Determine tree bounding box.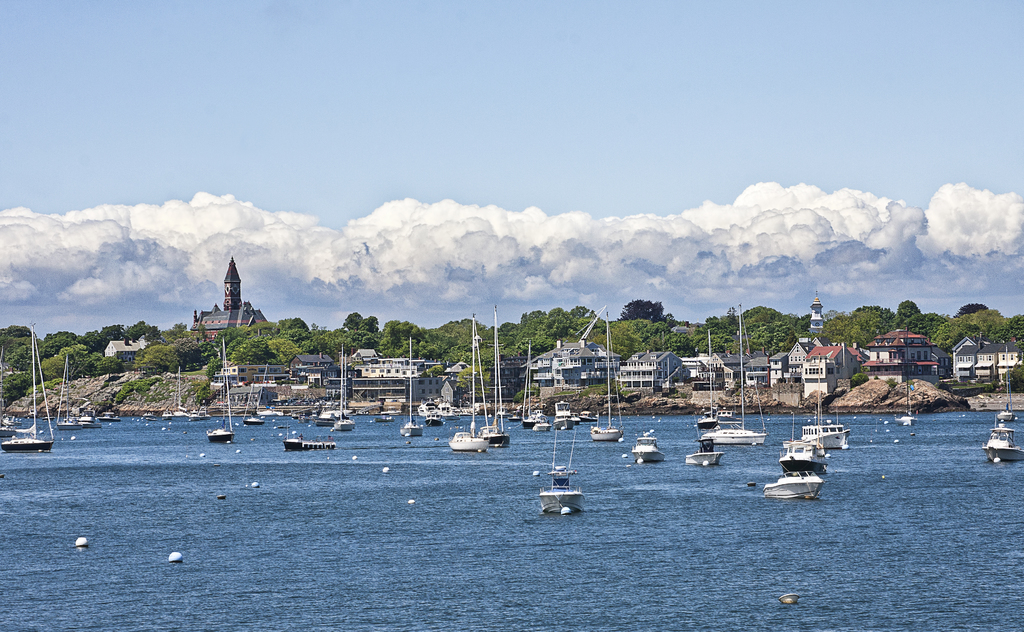
Determined: select_region(896, 301, 918, 319).
